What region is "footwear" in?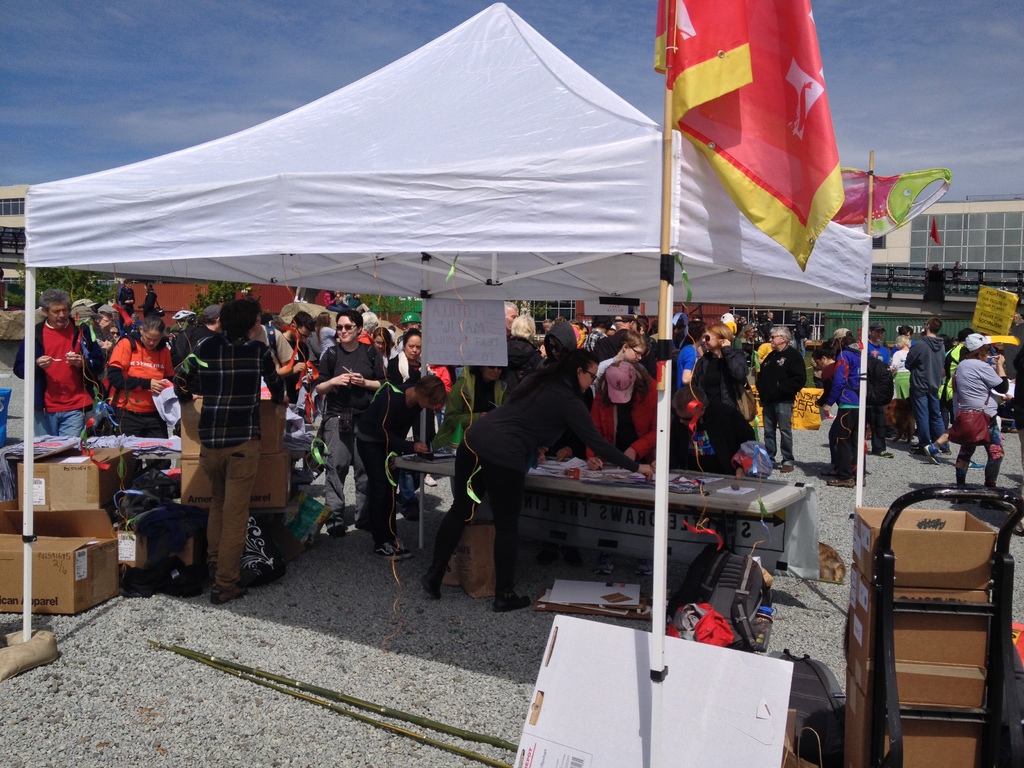
detection(874, 450, 892, 457).
